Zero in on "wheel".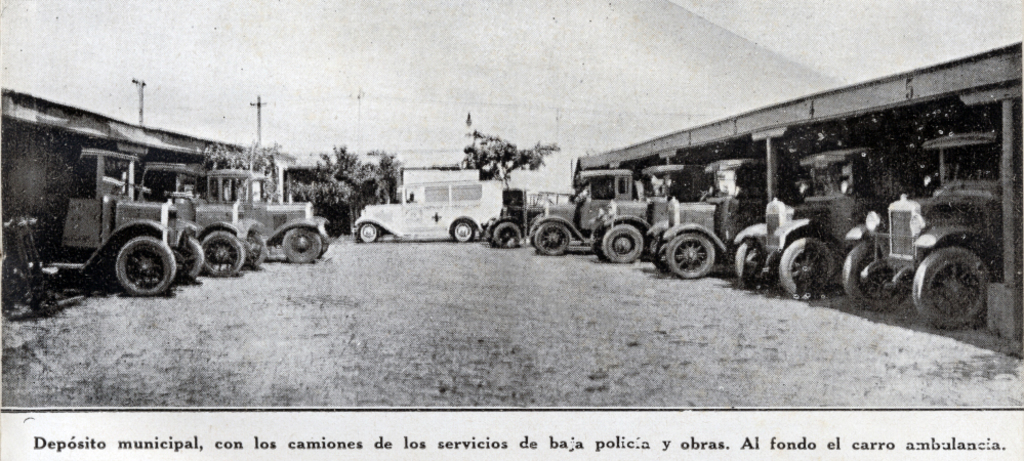
Zeroed in: <box>453,220,475,242</box>.
